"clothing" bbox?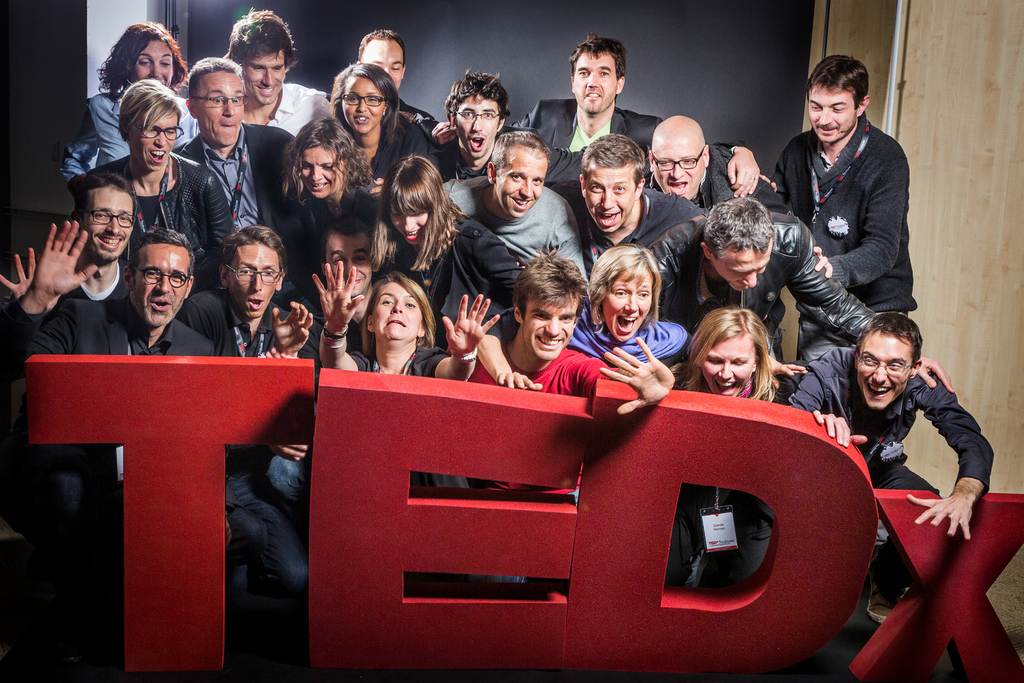
box(176, 288, 315, 630)
